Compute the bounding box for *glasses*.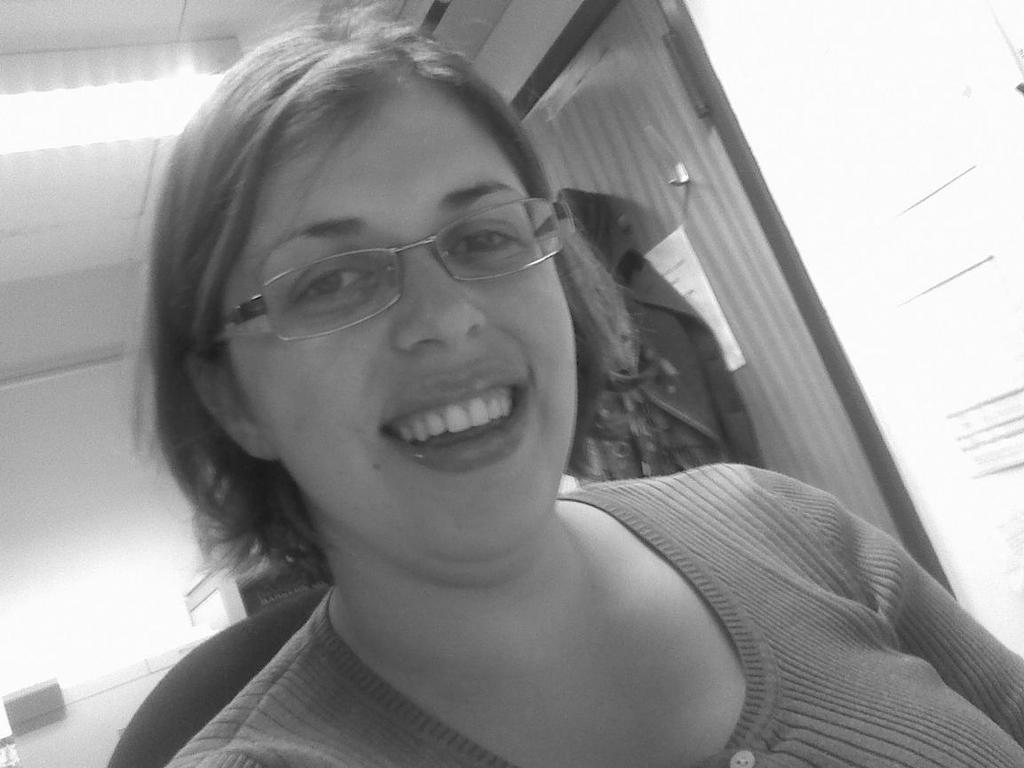
box(210, 186, 561, 334).
